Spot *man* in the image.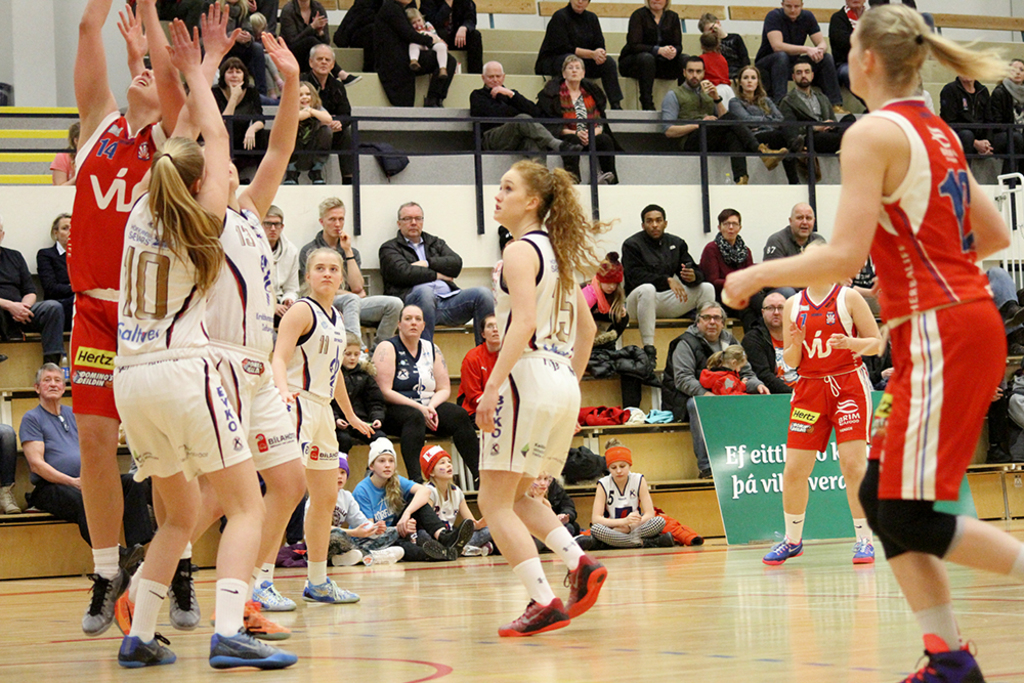
*man* found at region(467, 59, 584, 169).
